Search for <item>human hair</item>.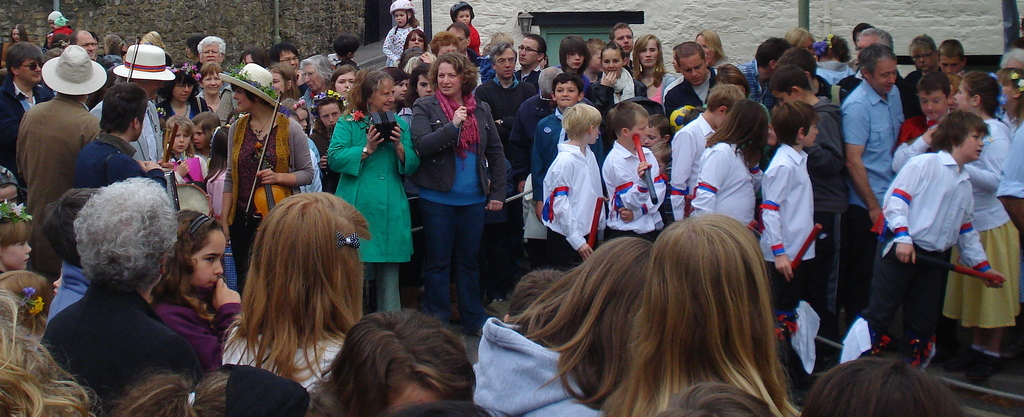
Found at region(963, 72, 1009, 128).
